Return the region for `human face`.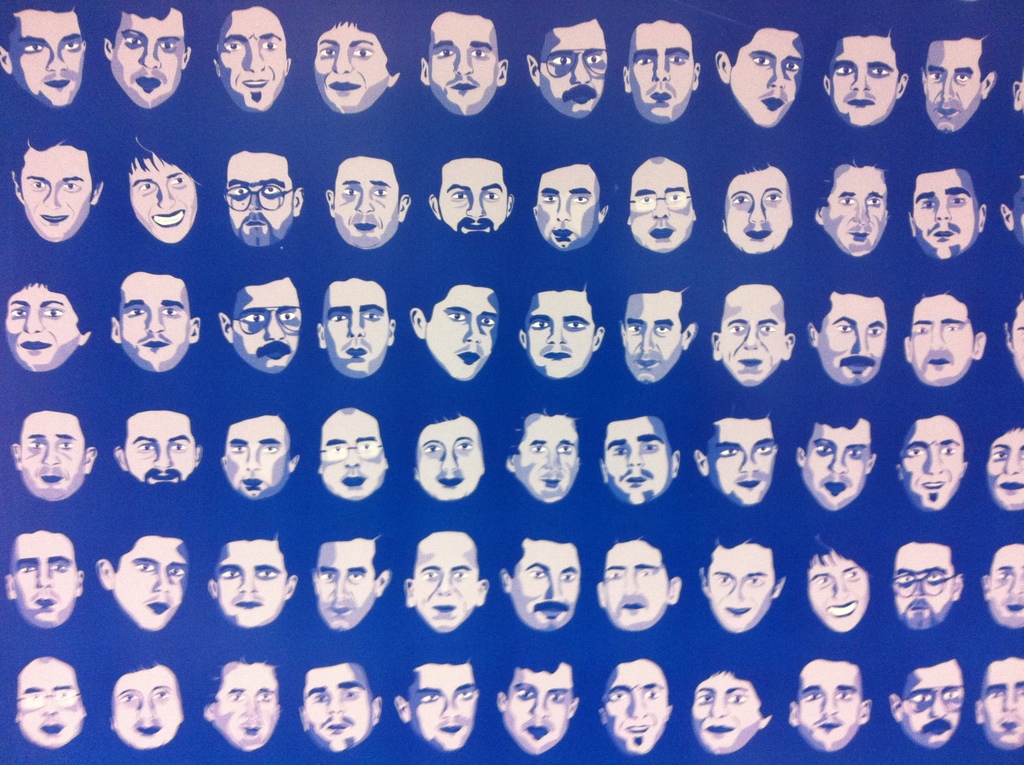
rect(916, 167, 978, 261).
